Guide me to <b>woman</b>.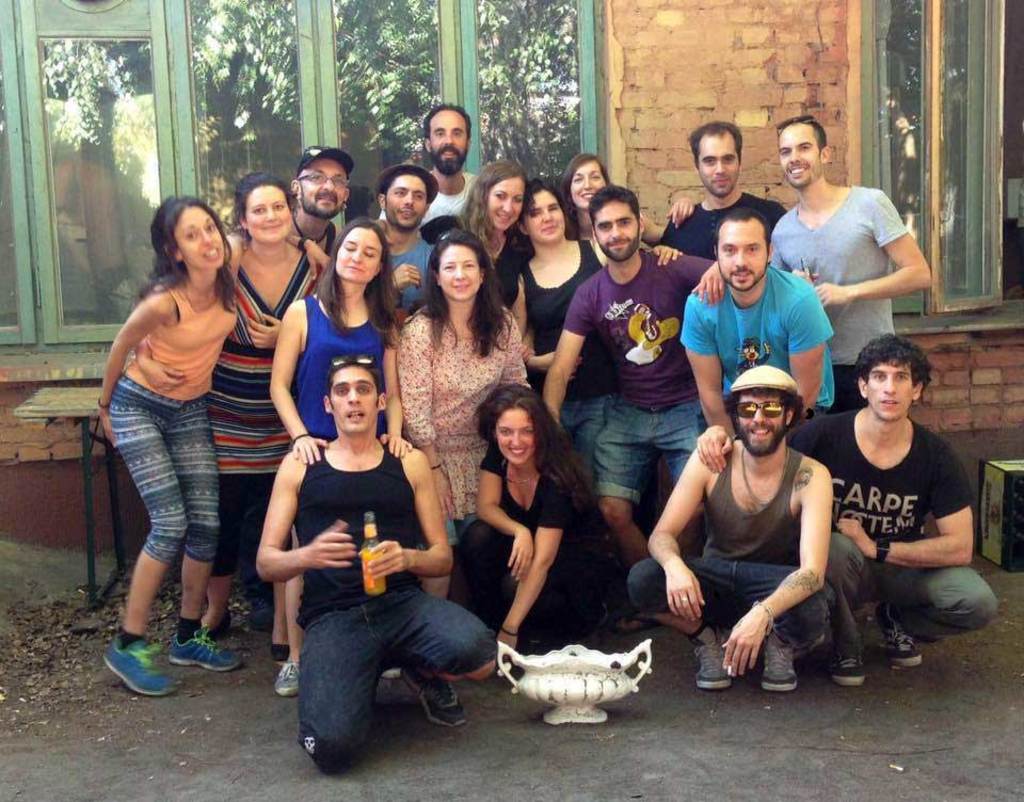
Guidance: l=439, t=378, r=633, b=688.
